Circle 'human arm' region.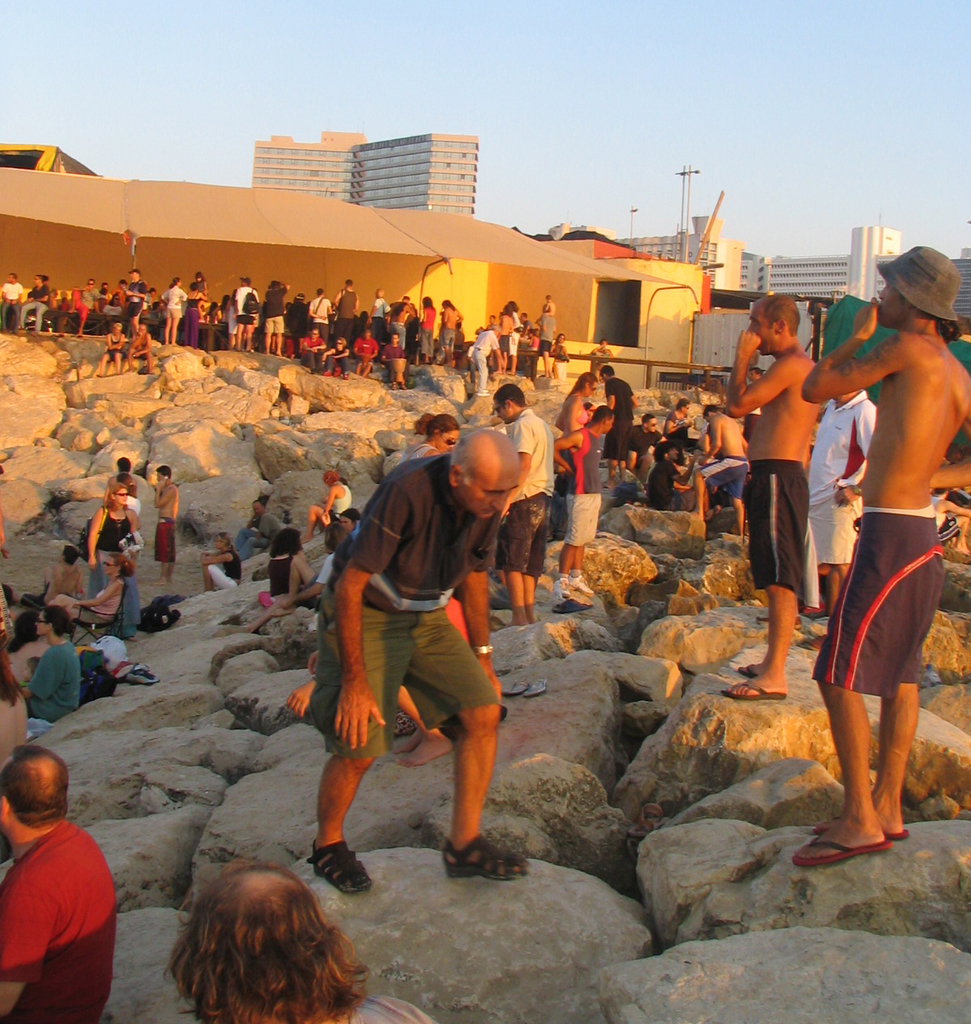
Region: <box>35,283,50,304</box>.
